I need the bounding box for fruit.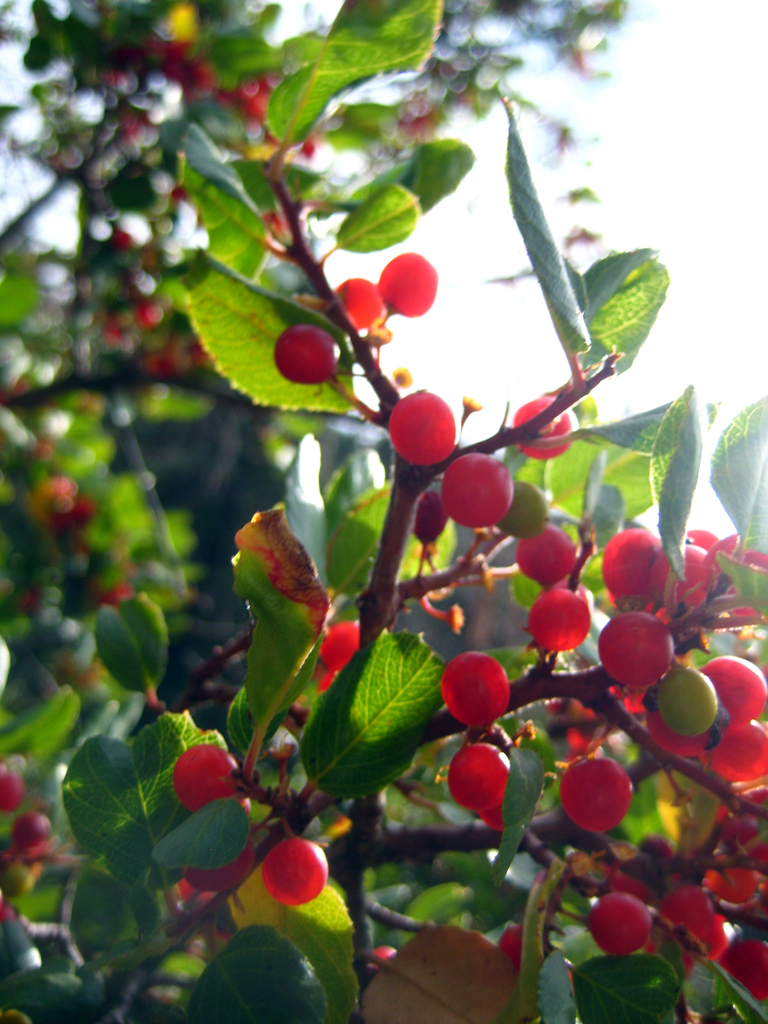
Here it is: bbox=[724, 945, 767, 1001].
